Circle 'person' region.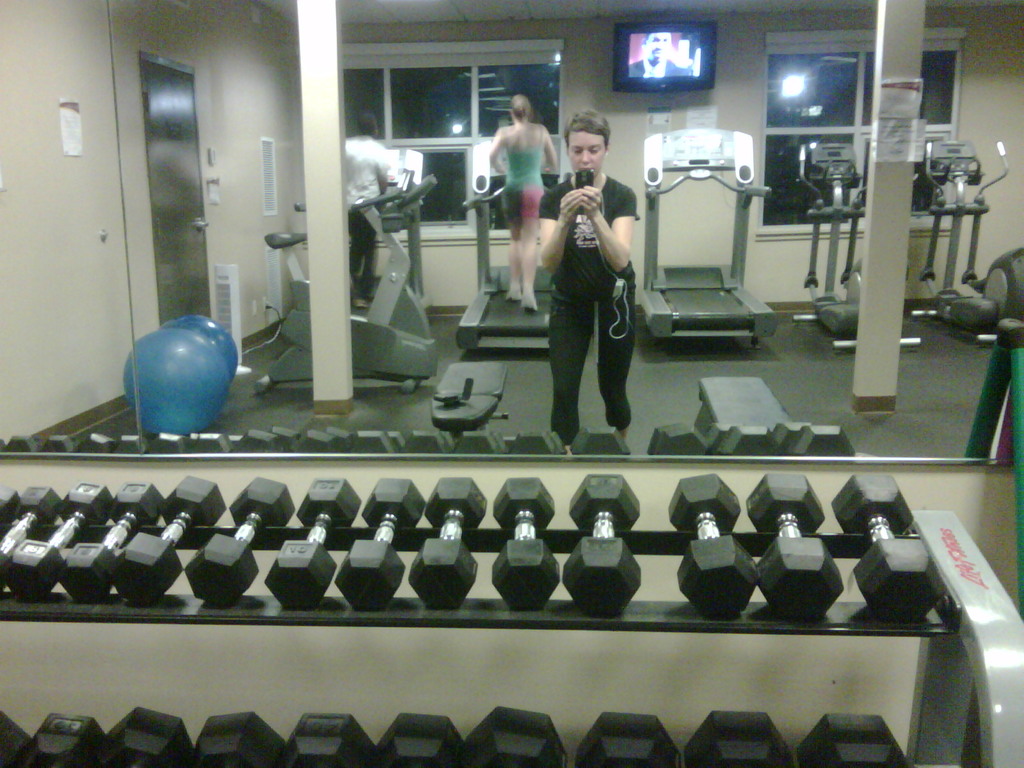
Region: rect(342, 115, 387, 304).
